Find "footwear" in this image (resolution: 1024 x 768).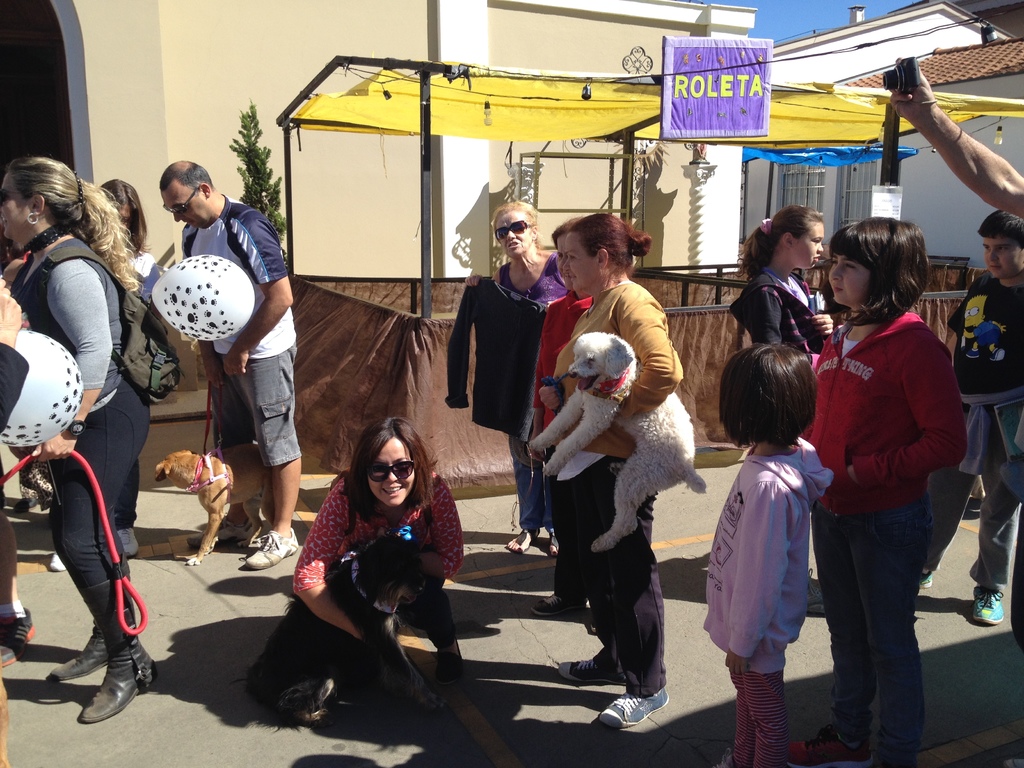
{"x1": 911, "y1": 569, "x2": 931, "y2": 589}.
